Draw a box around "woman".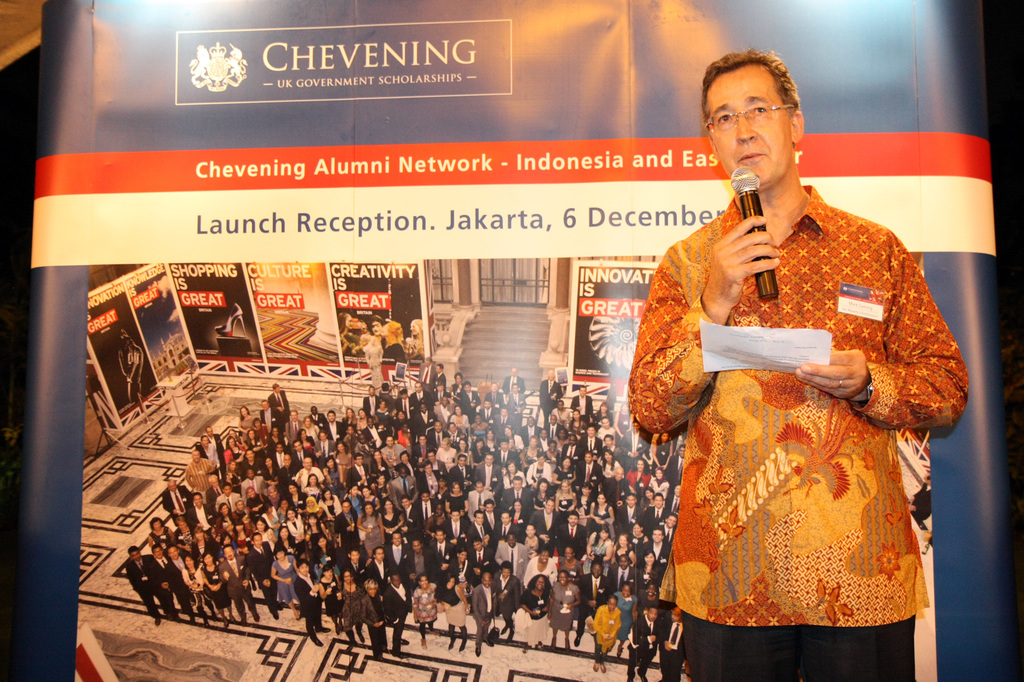
left=547, top=570, right=580, bottom=649.
